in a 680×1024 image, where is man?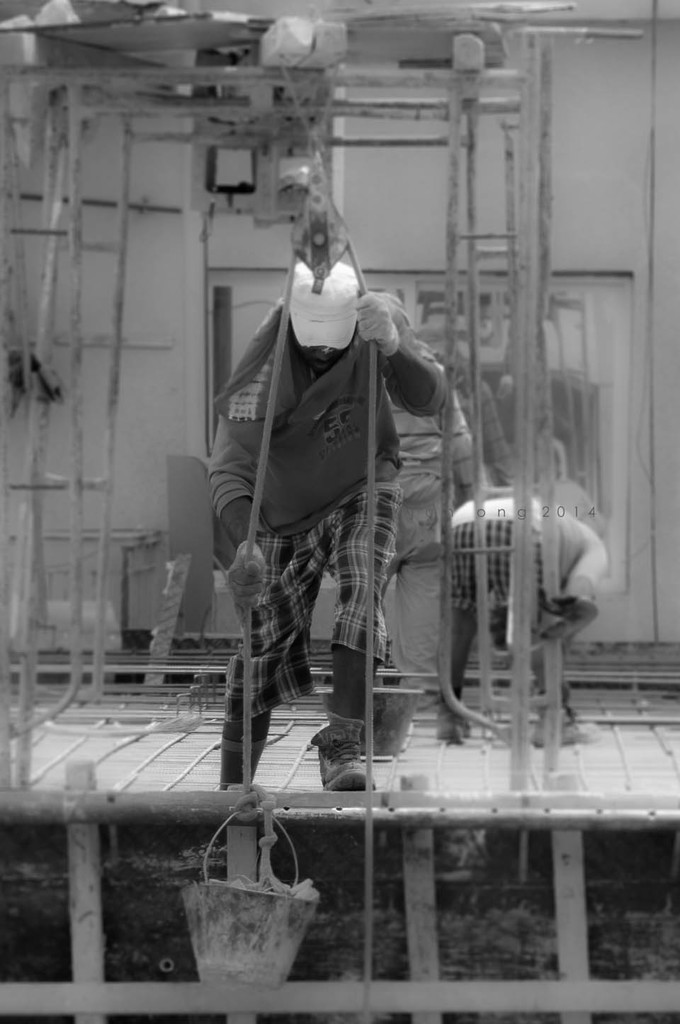
[205,247,470,780].
